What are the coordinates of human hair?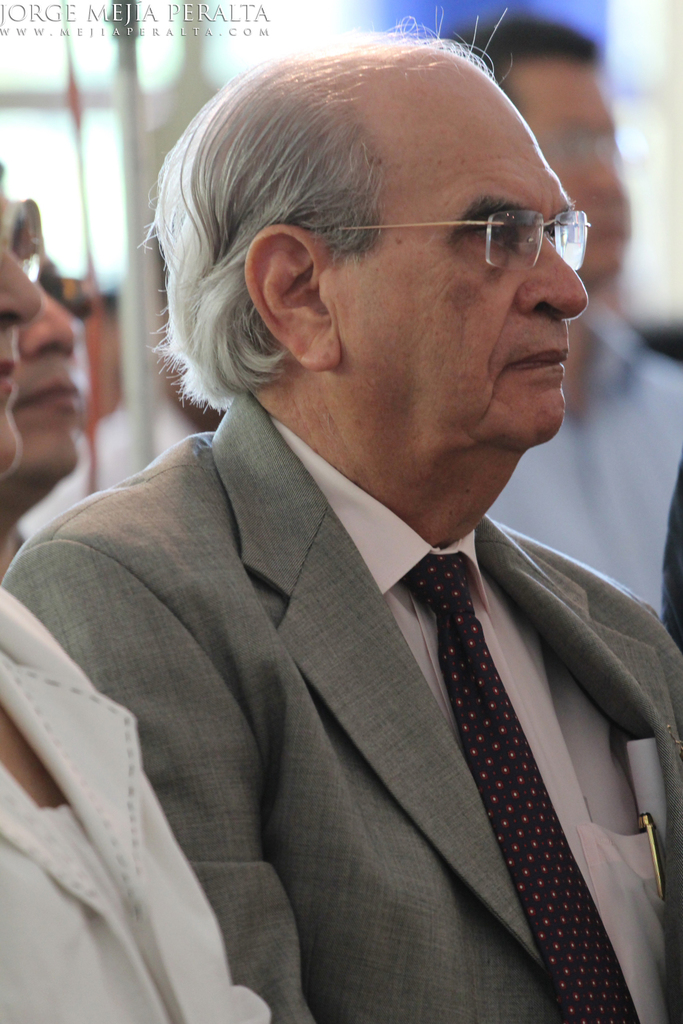
Rect(443, 12, 594, 66).
